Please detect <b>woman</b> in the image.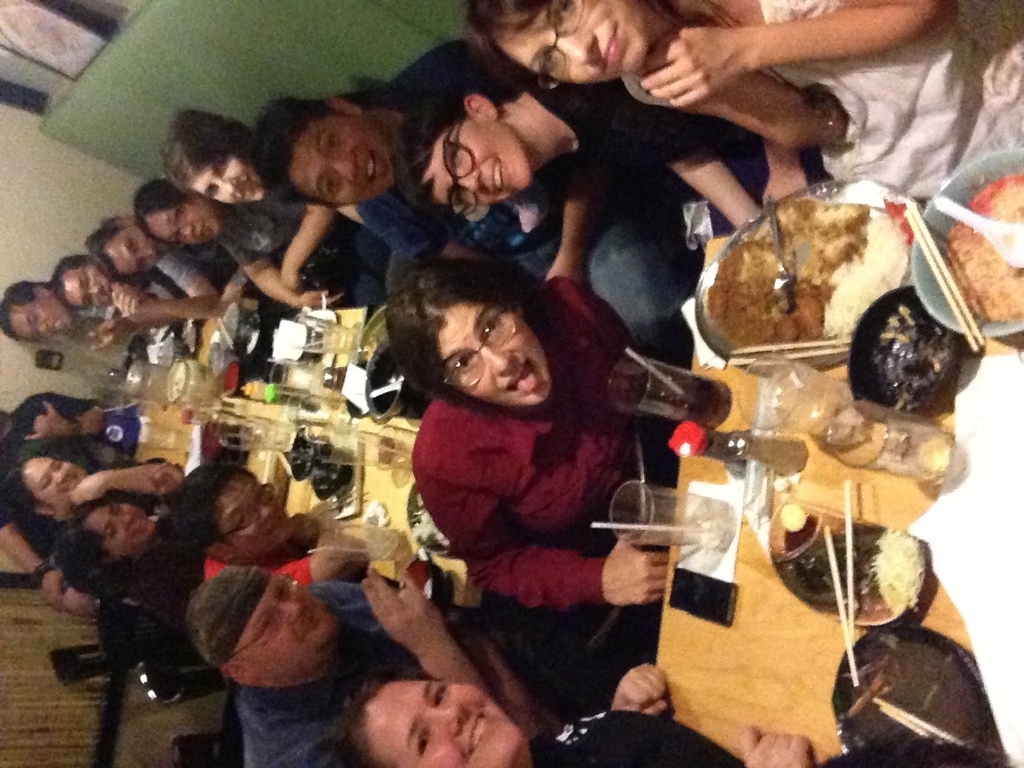
(465, 0, 1023, 206).
